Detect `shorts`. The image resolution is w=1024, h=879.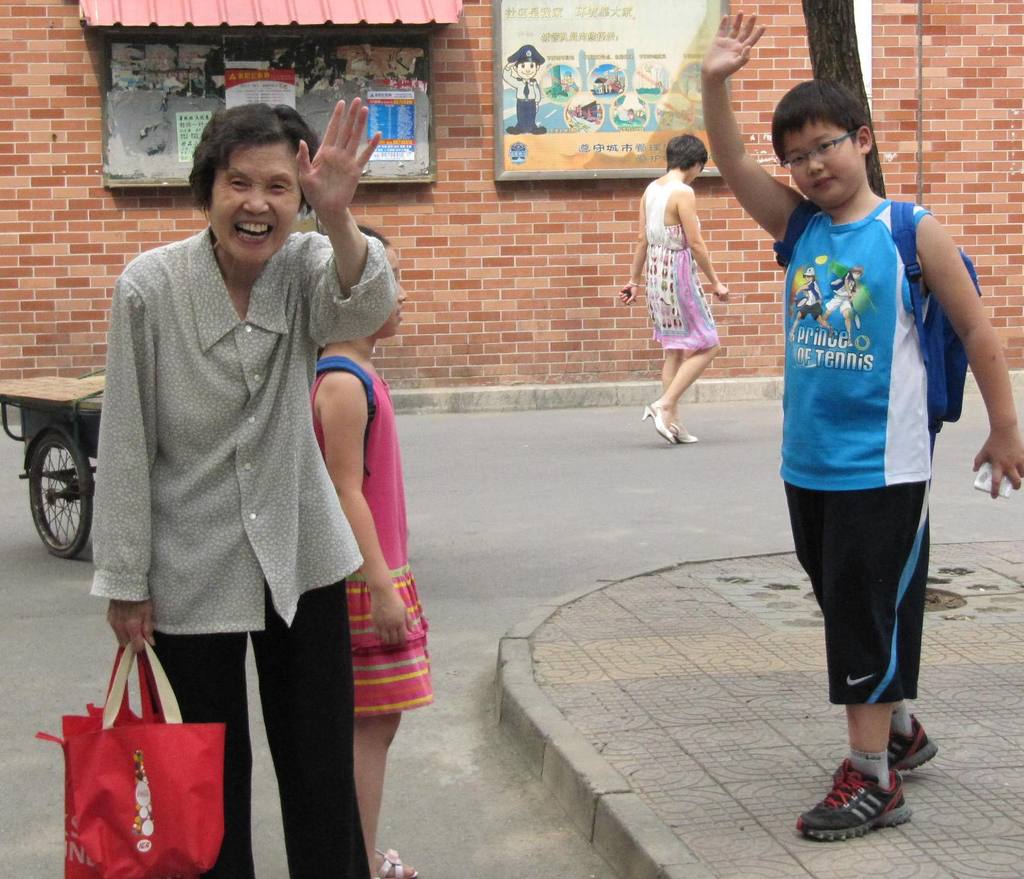
left=346, top=569, right=435, bottom=721.
